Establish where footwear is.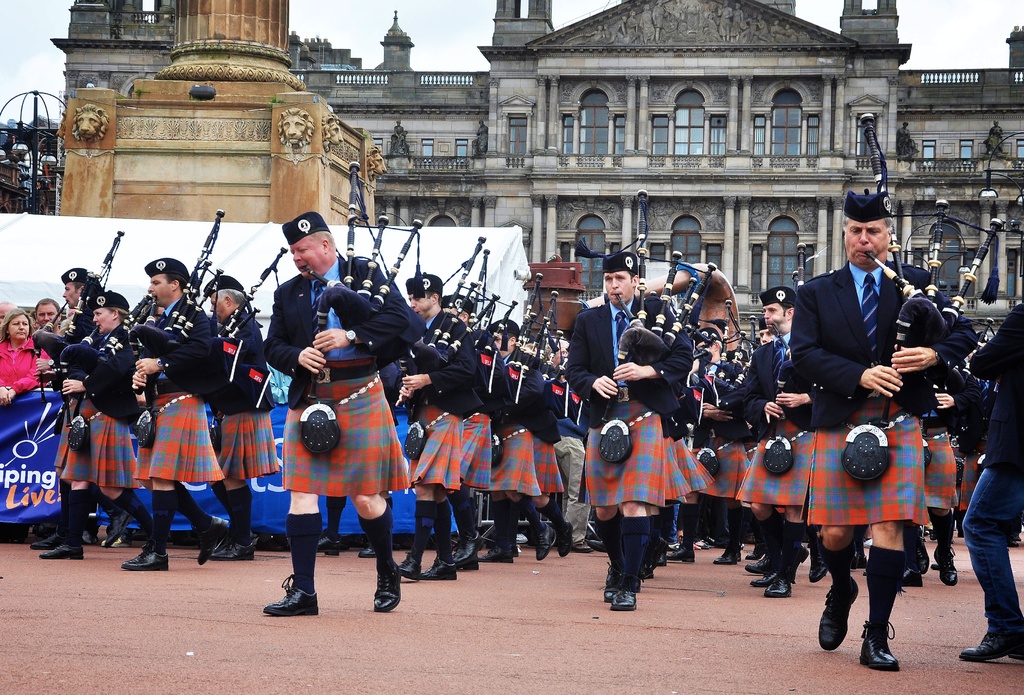
Established at (left=604, top=571, right=623, bottom=602).
